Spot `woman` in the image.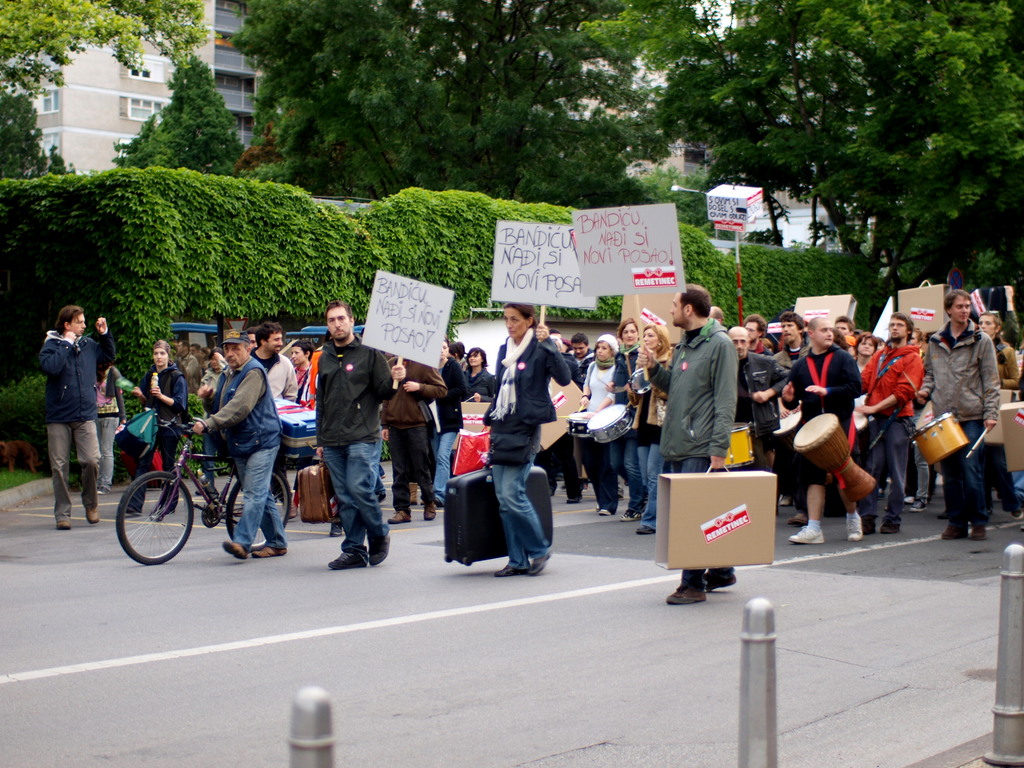
`woman` found at {"left": 426, "top": 339, "right": 472, "bottom": 508}.
